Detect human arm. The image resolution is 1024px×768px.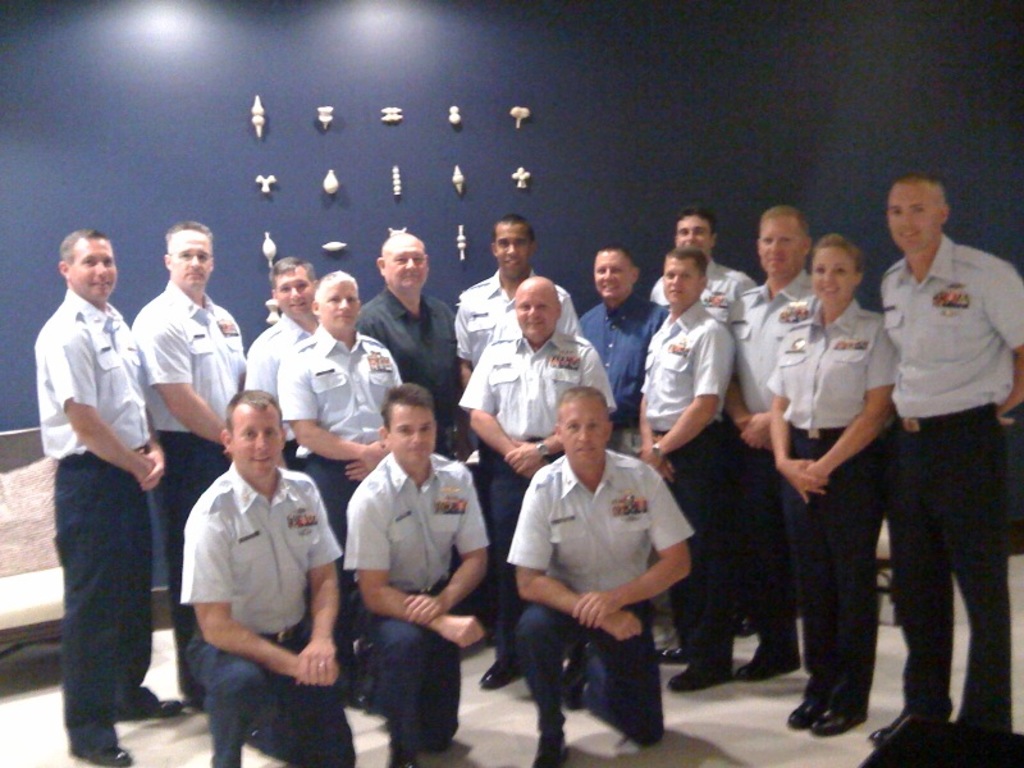
detection(660, 366, 739, 471).
